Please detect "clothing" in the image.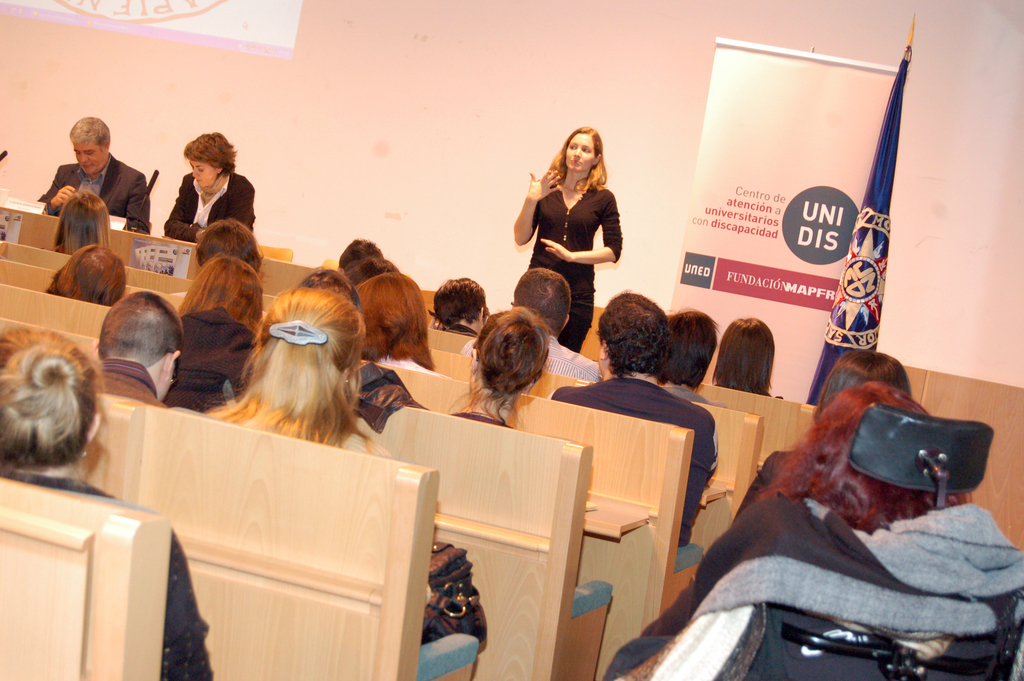
[550, 379, 724, 556].
